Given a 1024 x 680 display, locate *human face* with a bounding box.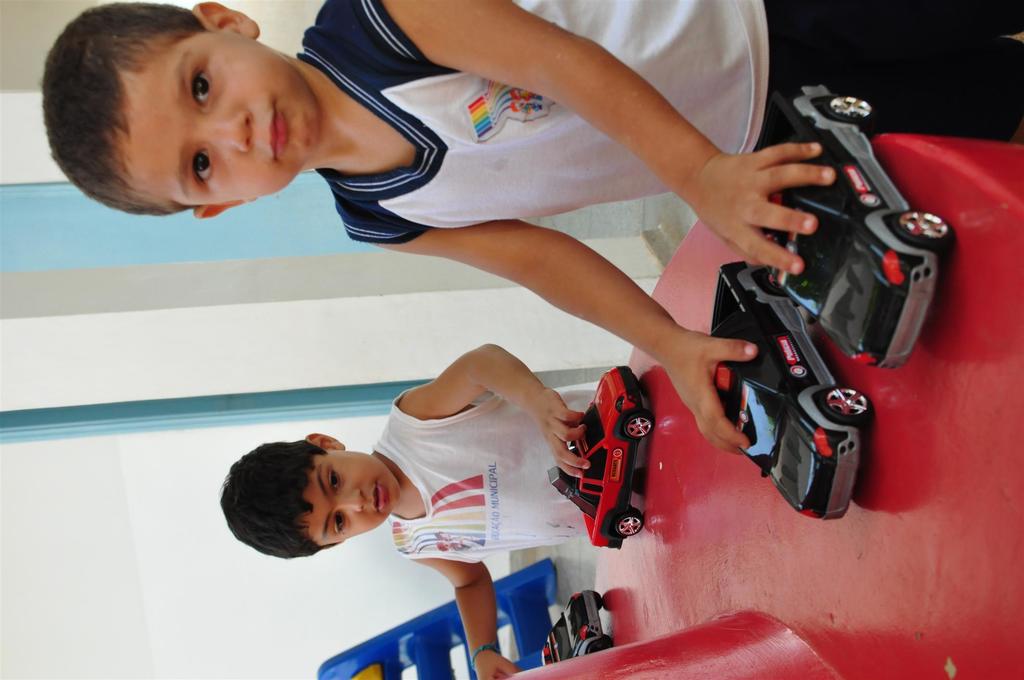
Located: bbox=(298, 440, 401, 545).
